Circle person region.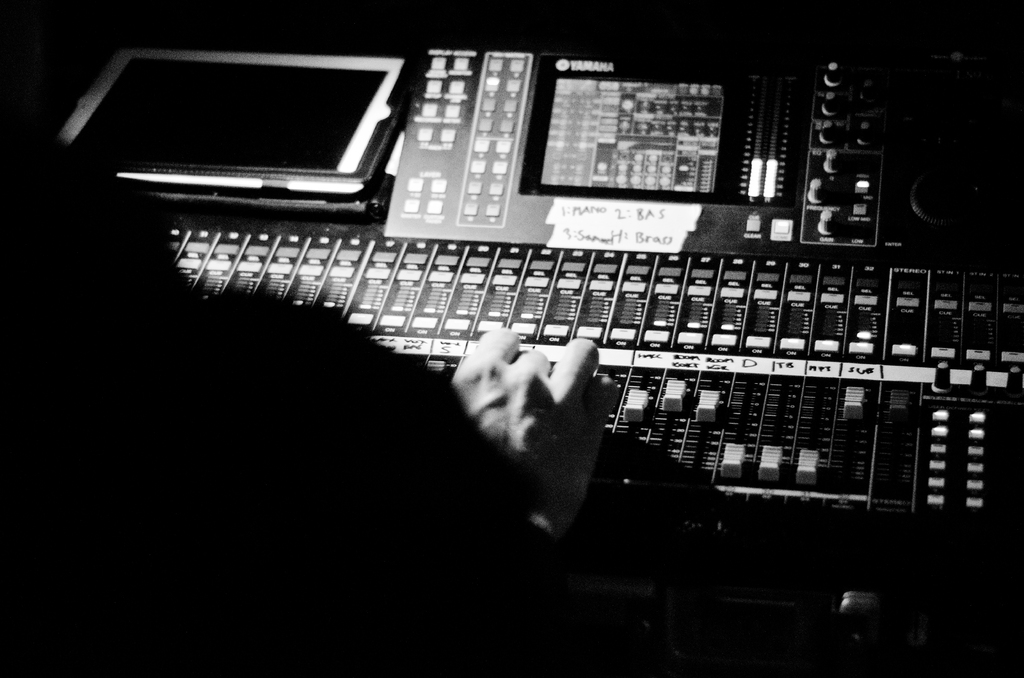
Region: 0, 115, 623, 677.
